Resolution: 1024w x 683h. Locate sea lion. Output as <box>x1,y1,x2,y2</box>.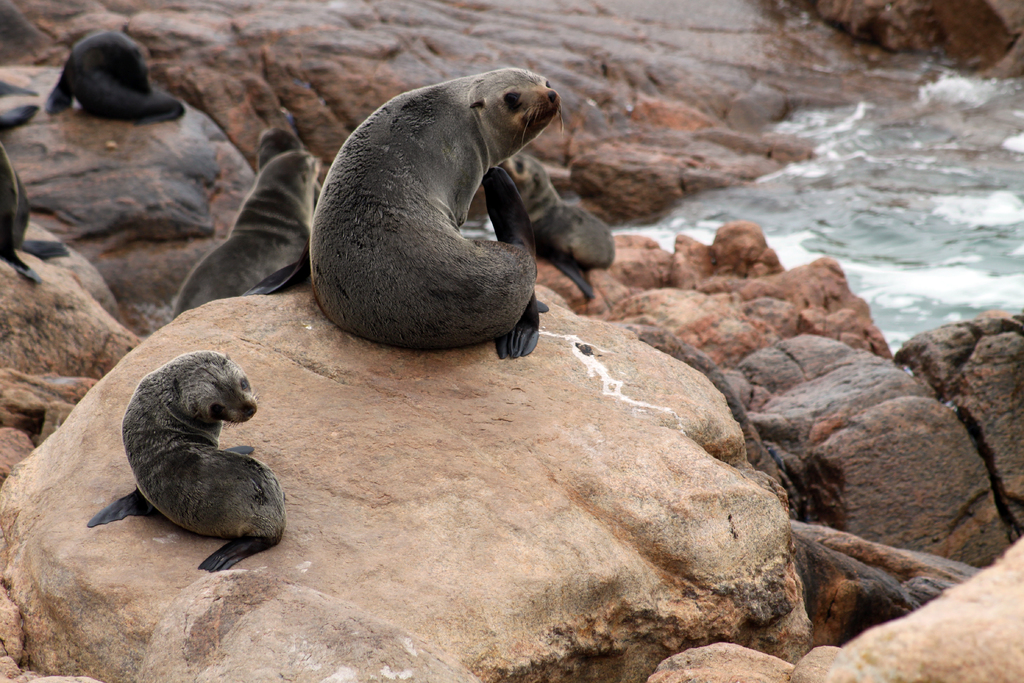
<box>308,69,562,353</box>.
